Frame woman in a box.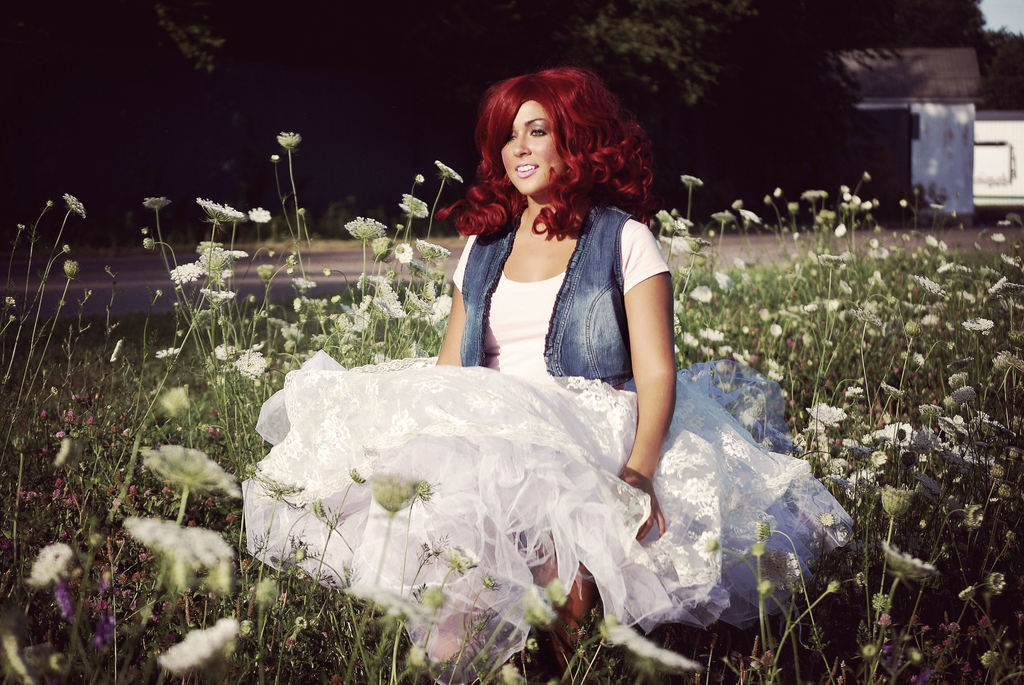
247/79/759/649.
